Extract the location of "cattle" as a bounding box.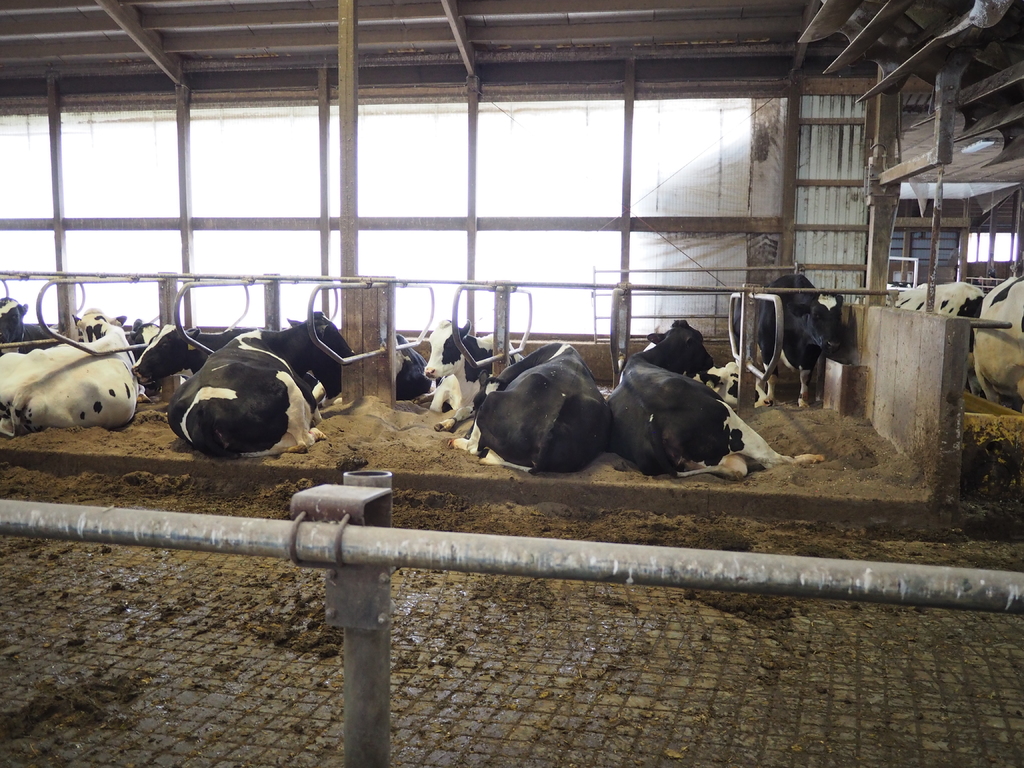
BBox(167, 311, 357, 456).
